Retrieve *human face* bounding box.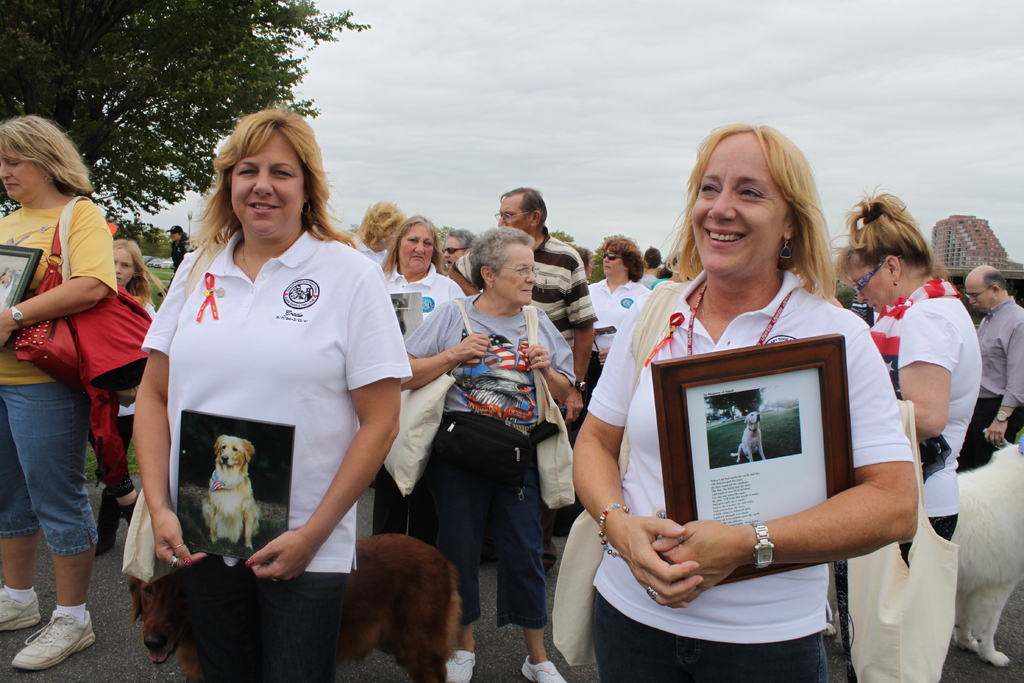
Bounding box: <bbox>0, 149, 31, 199</bbox>.
